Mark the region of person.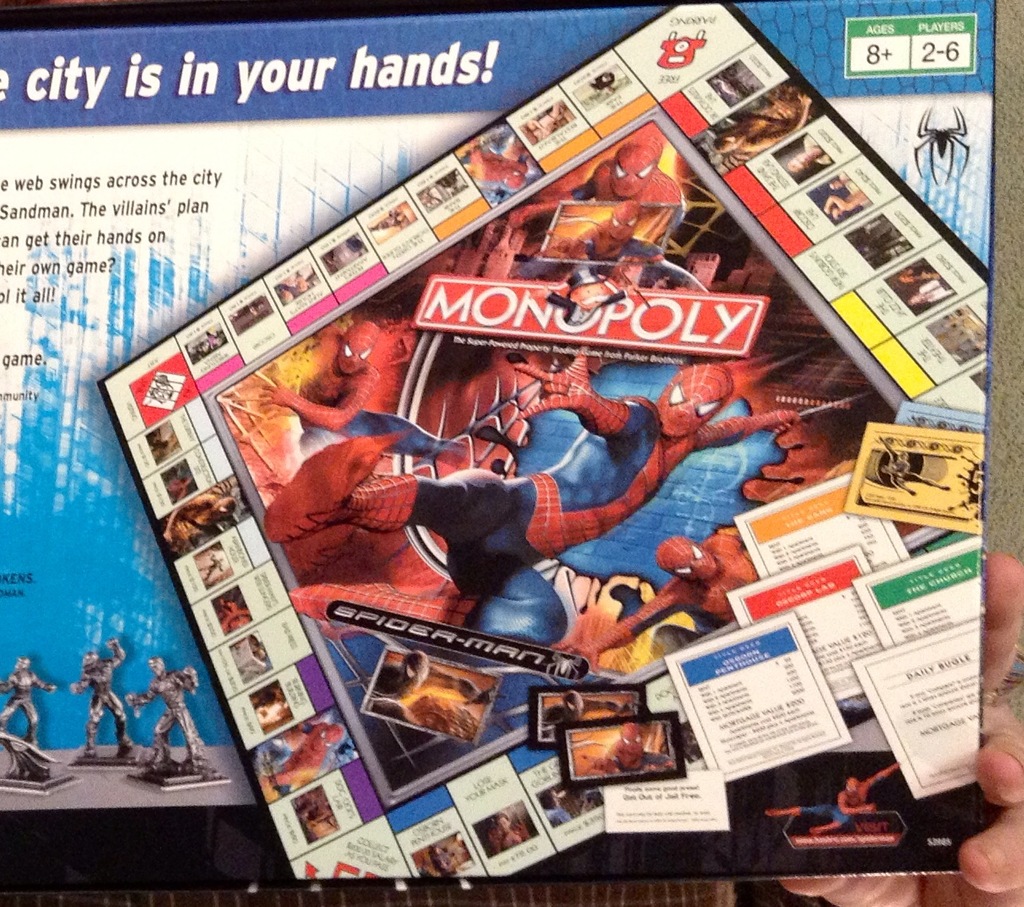
Region: bbox=(252, 315, 394, 447).
